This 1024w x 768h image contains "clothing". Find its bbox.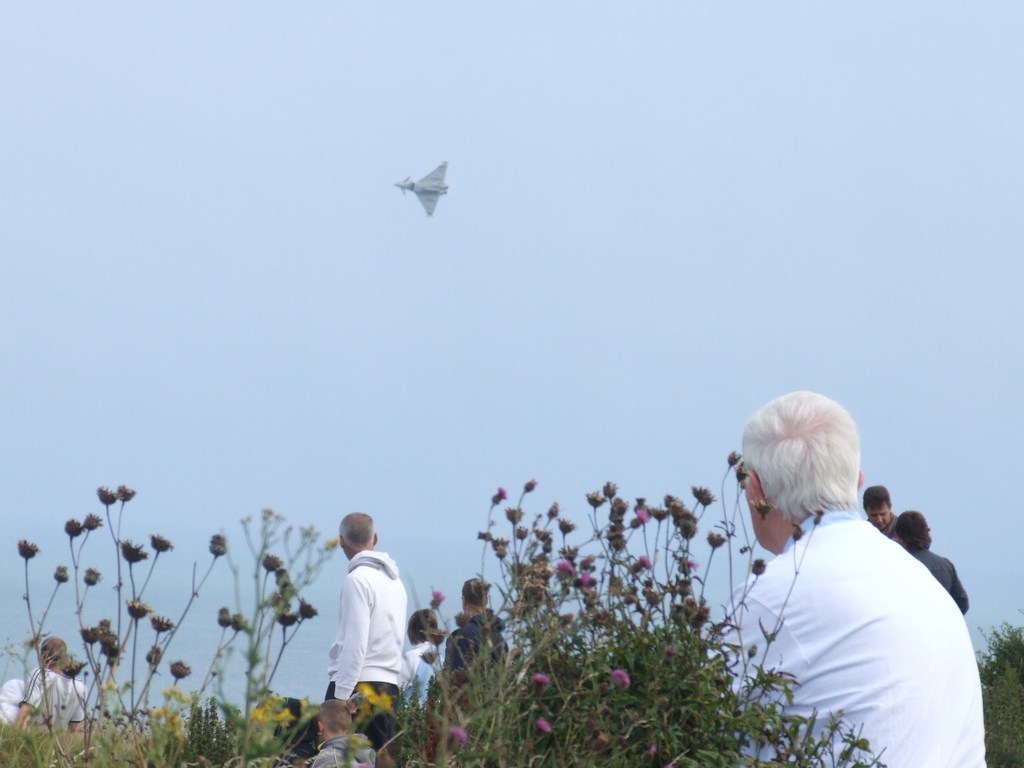
<bbox>323, 544, 402, 767</bbox>.
